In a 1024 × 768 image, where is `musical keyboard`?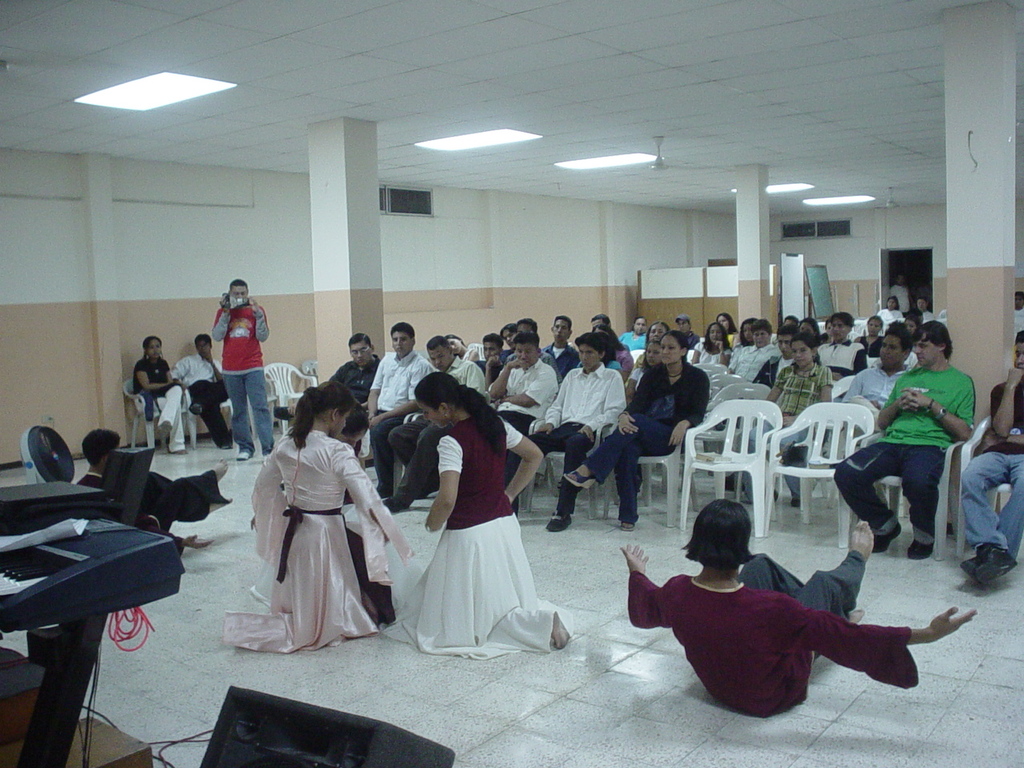
pyautogui.locateOnScreen(0, 502, 192, 641).
